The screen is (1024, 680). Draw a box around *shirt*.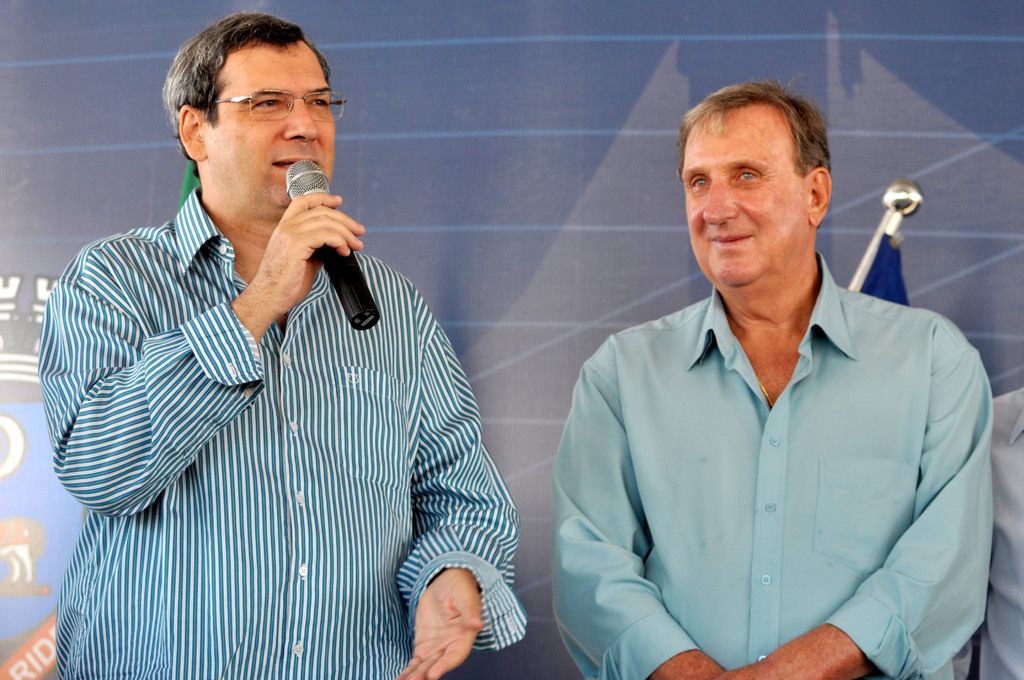
{"left": 989, "top": 390, "right": 1023, "bottom": 679}.
